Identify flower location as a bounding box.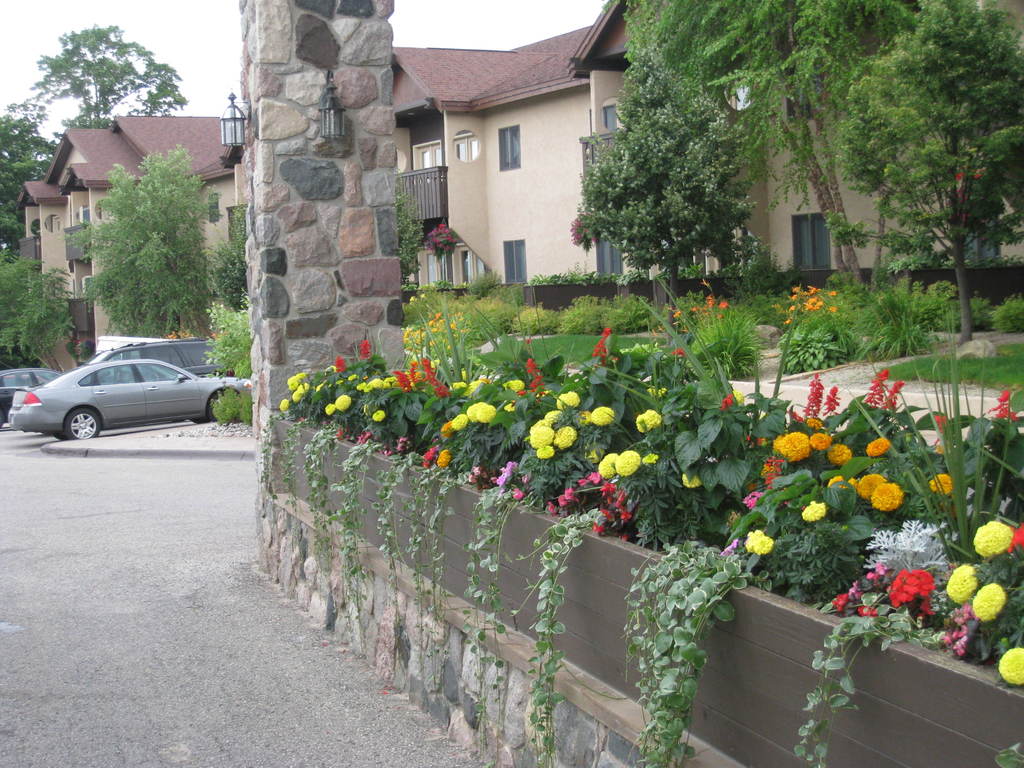
box=[588, 404, 611, 427].
